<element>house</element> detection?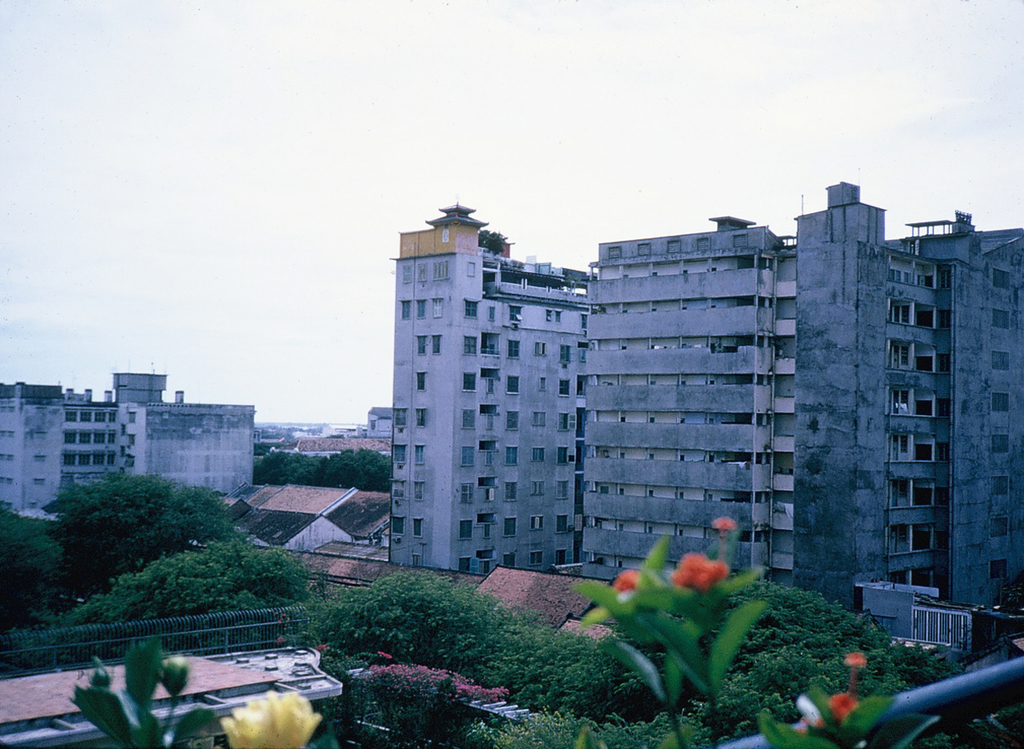
region(0, 370, 260, 523)
